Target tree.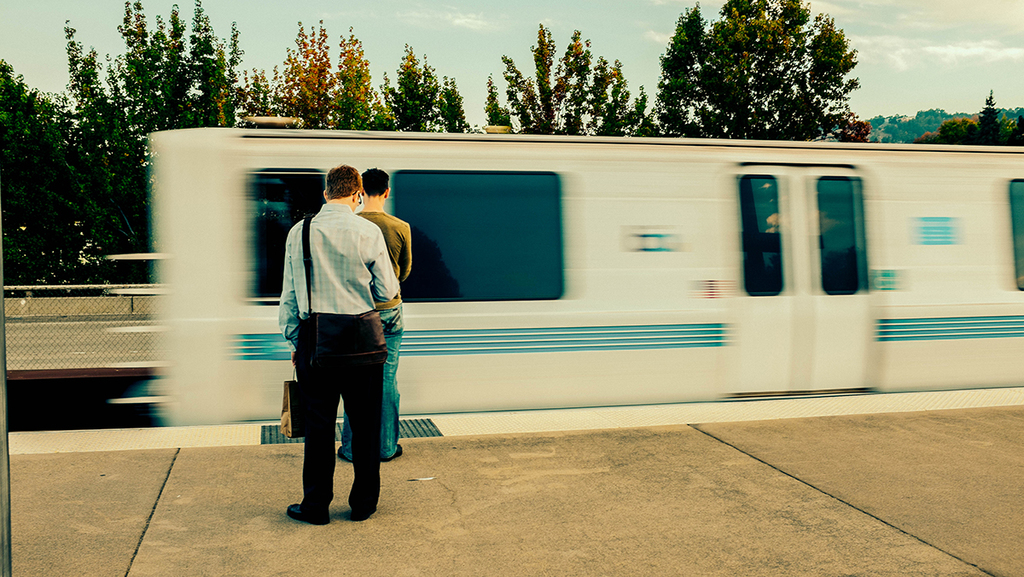
Target region: <box>393,43,439,129</box>.
